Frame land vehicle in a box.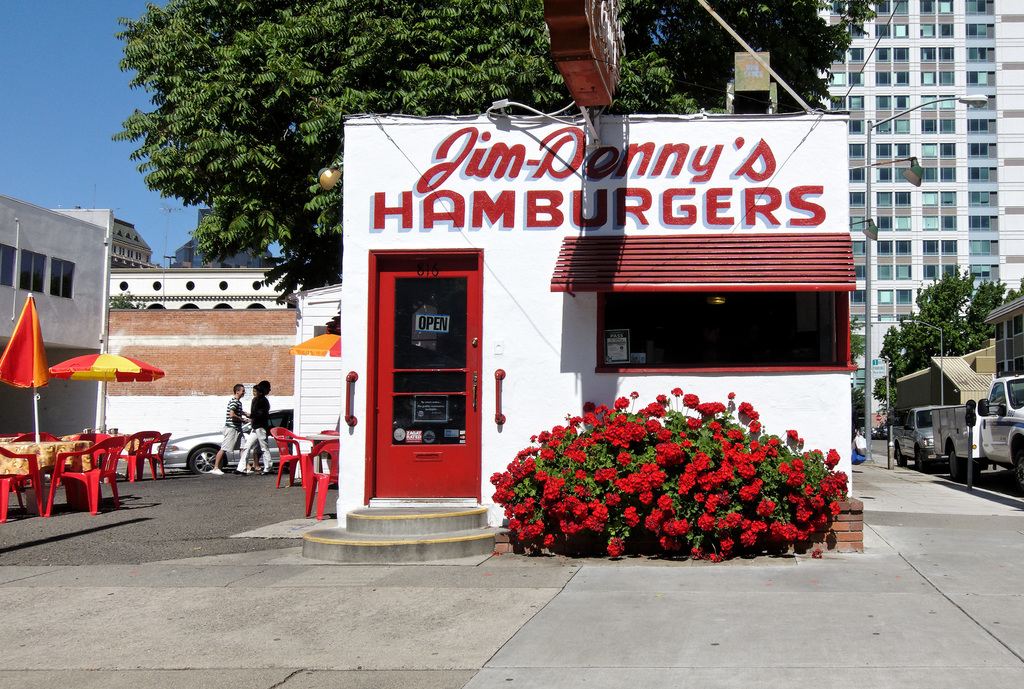
929,371,1023,494.
